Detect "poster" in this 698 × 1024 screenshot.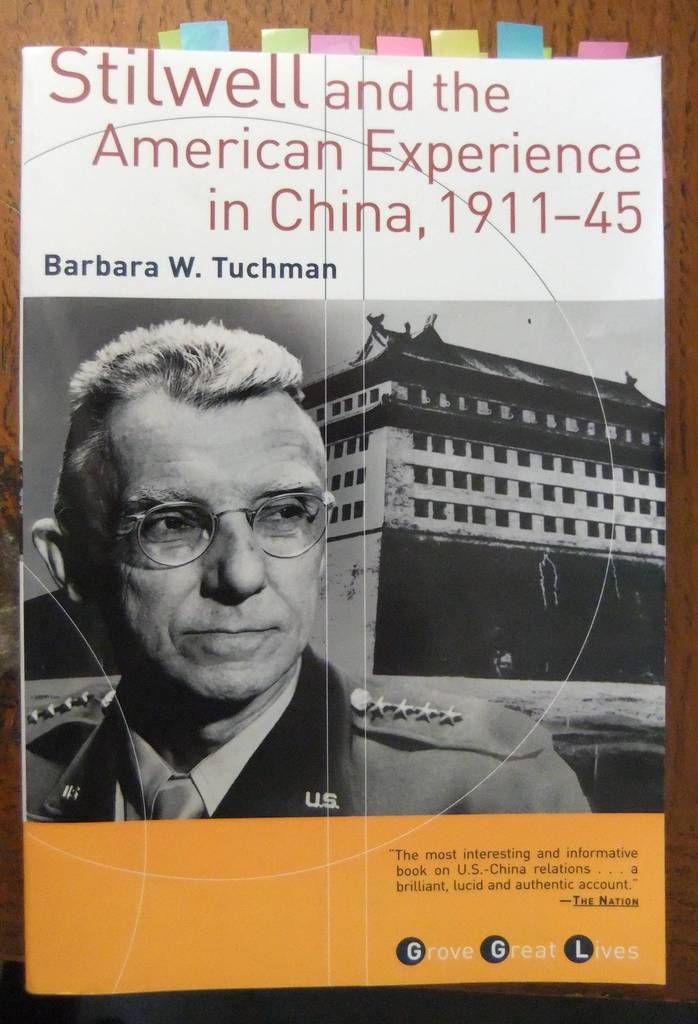
Detection: select_region(17, 57, 665, 991).
